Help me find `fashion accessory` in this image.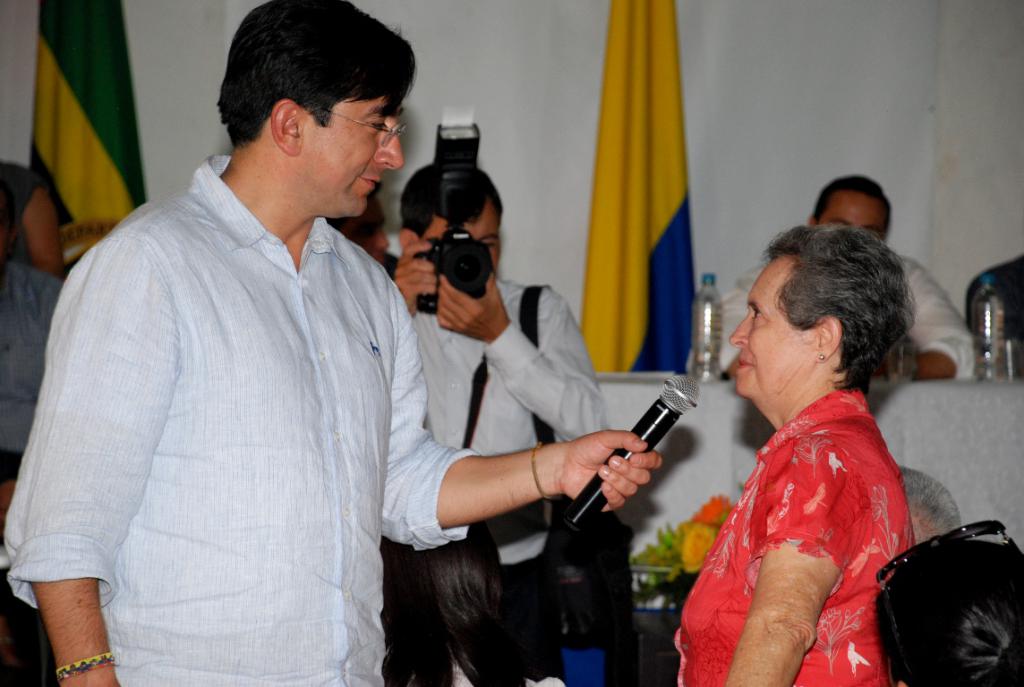
Found it: detection(55, 648, 118, 685).
